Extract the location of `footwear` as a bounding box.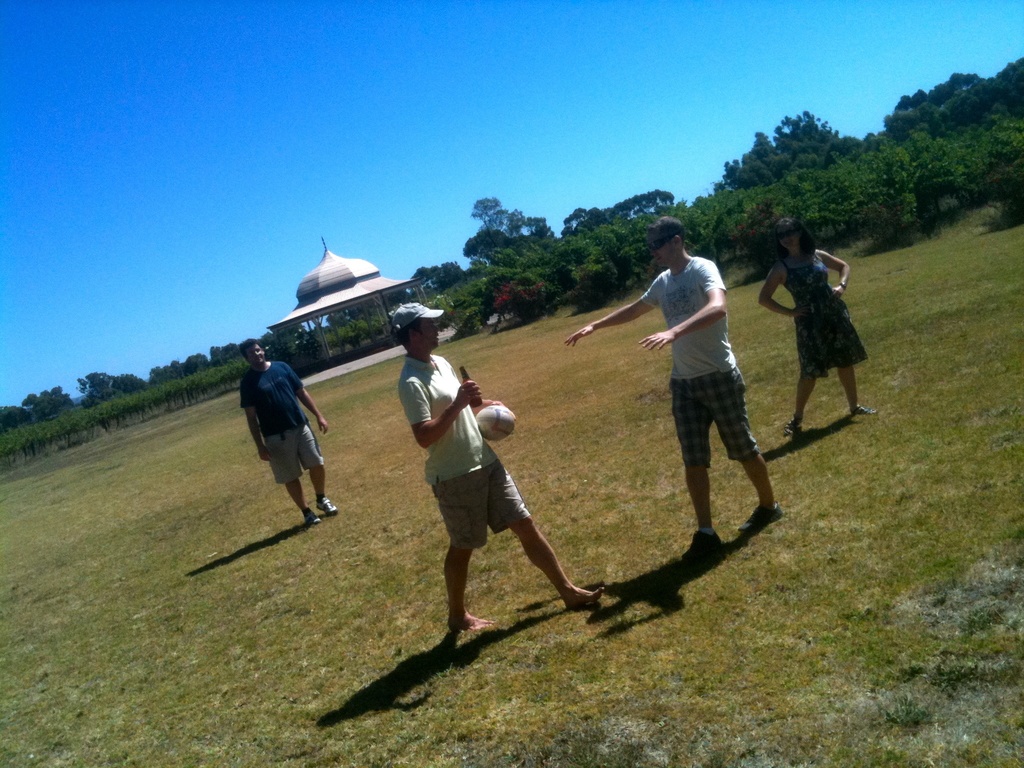
rect(852, 404, 874, 415).
